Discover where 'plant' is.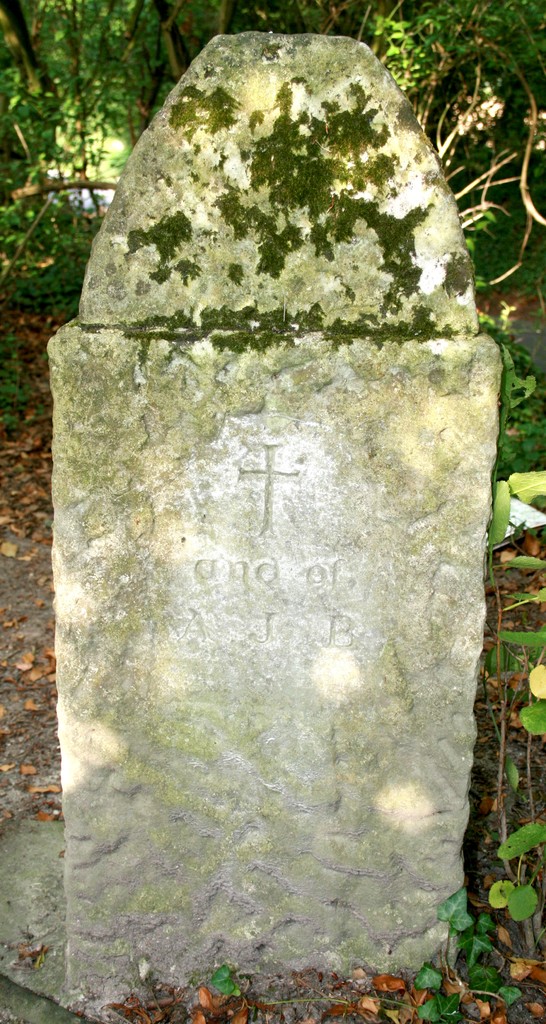
Discovered at 168:872:545:1023.
